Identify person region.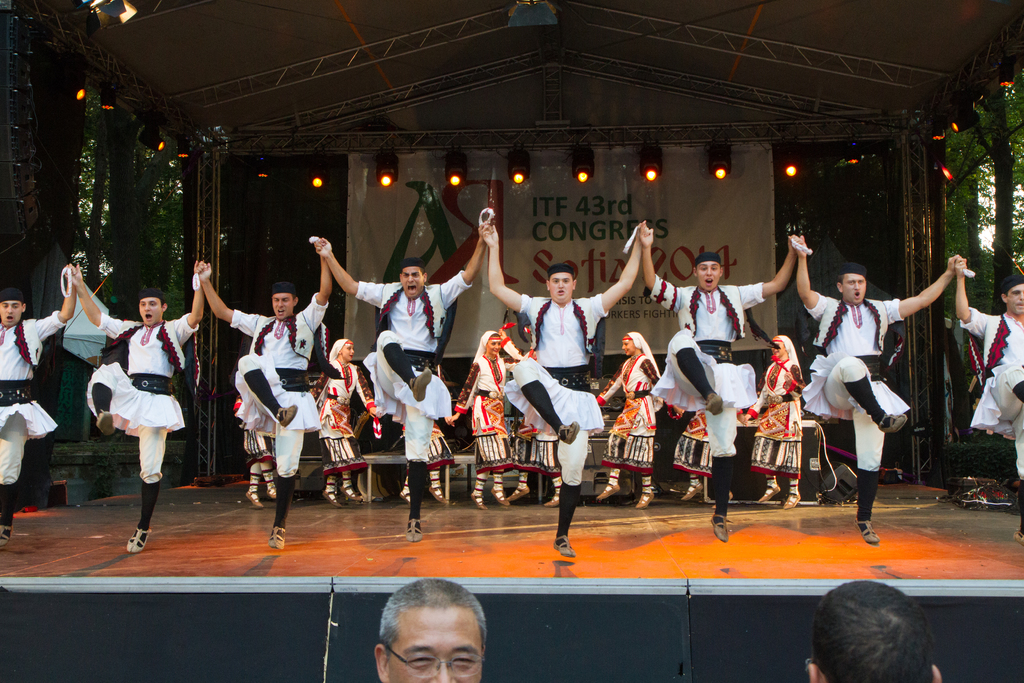
Region: [left=804, top=575, right=944, bottom=682].
